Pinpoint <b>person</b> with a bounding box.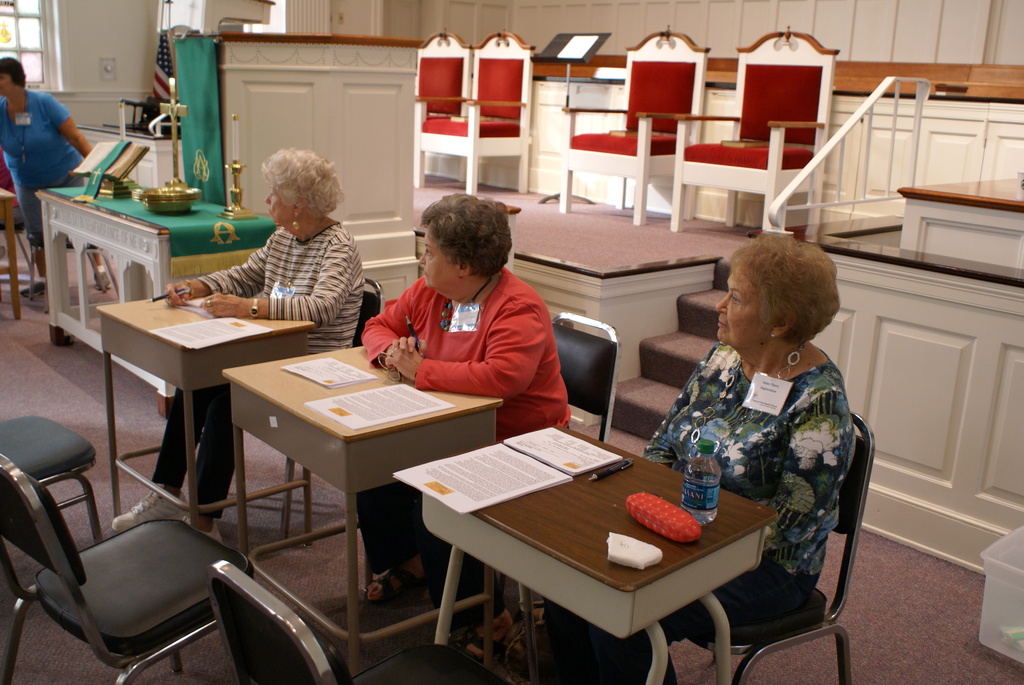
bbox=[0, 60, 114, 310].
